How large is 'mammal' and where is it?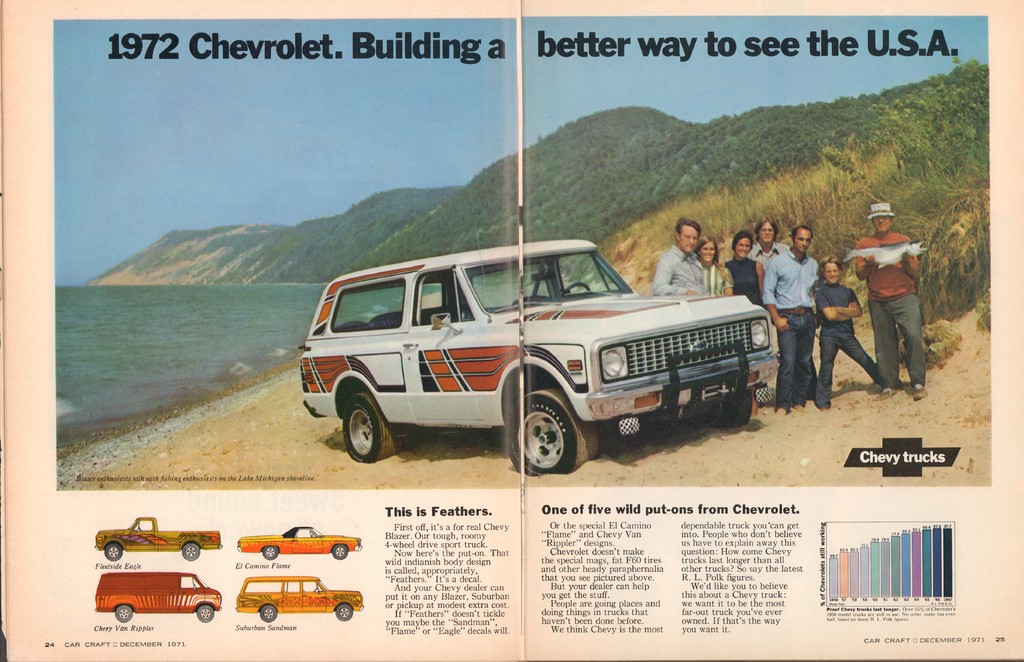
Bounding box: bbox(764, 220, 819, 412).
